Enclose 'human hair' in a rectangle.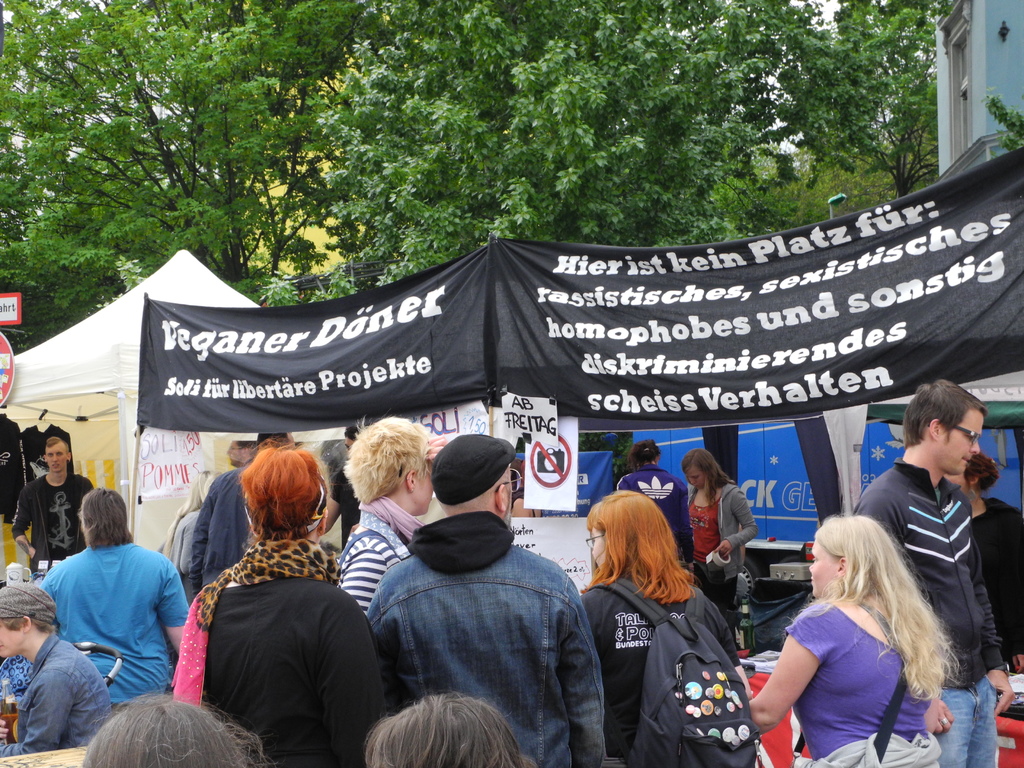
bbox(788, 514, 961, 703).
